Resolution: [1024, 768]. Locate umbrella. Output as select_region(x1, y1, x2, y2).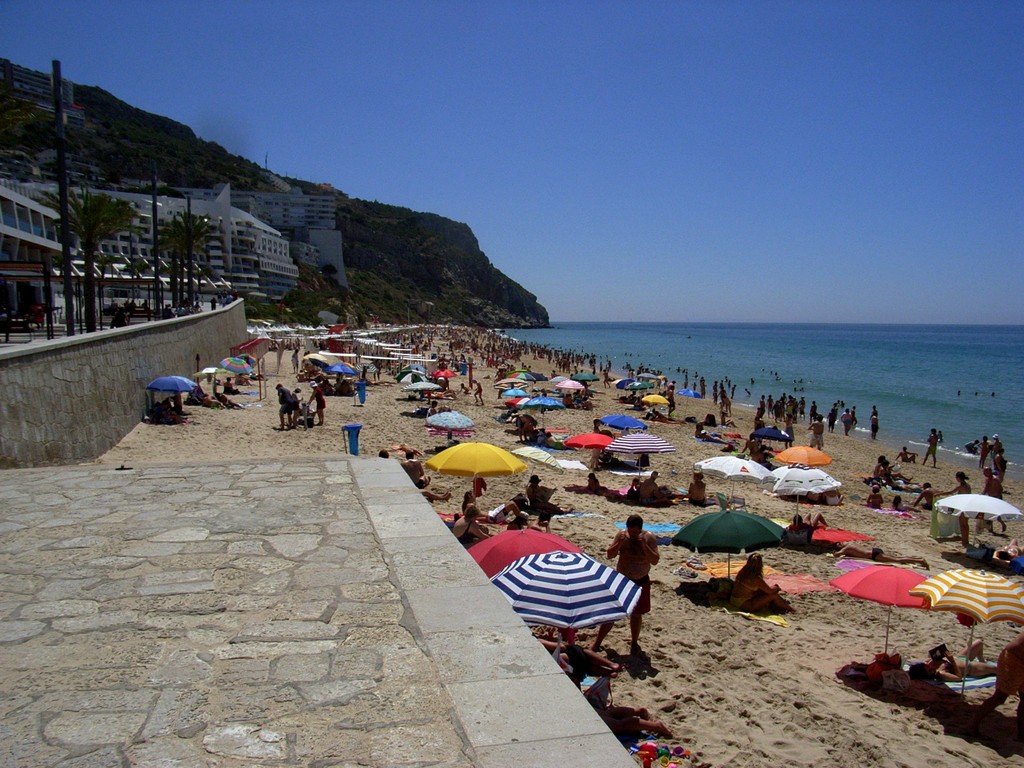
select_region(406, 376, 442, 403).
